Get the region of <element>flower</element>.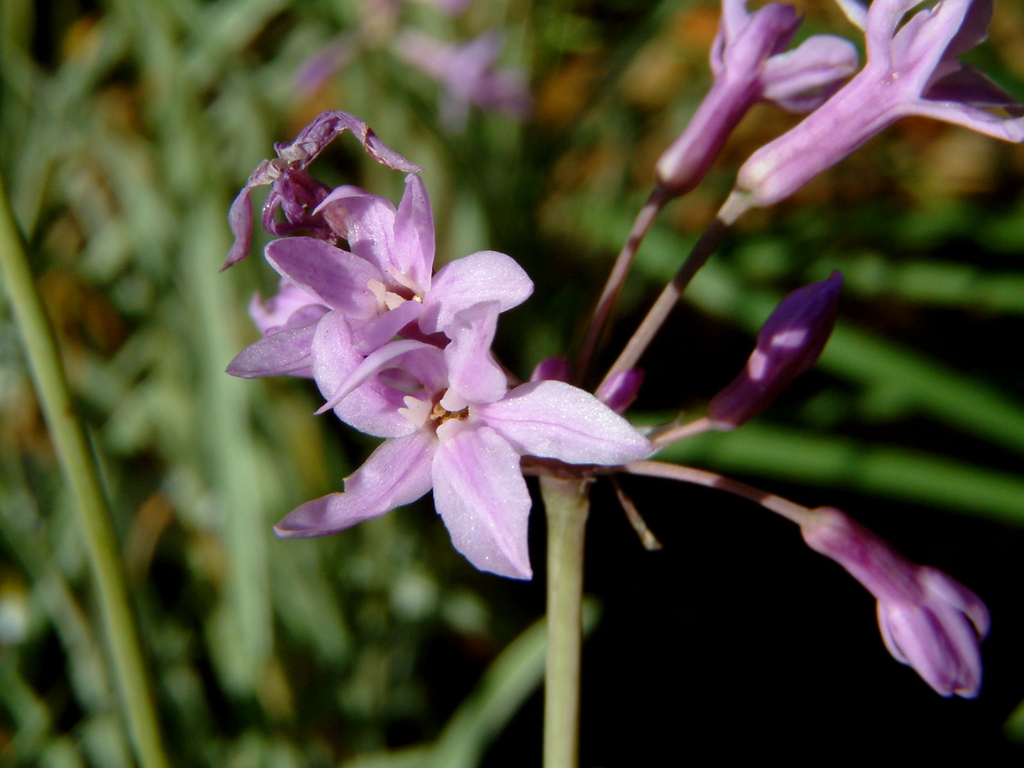
726/0/1023/212.
